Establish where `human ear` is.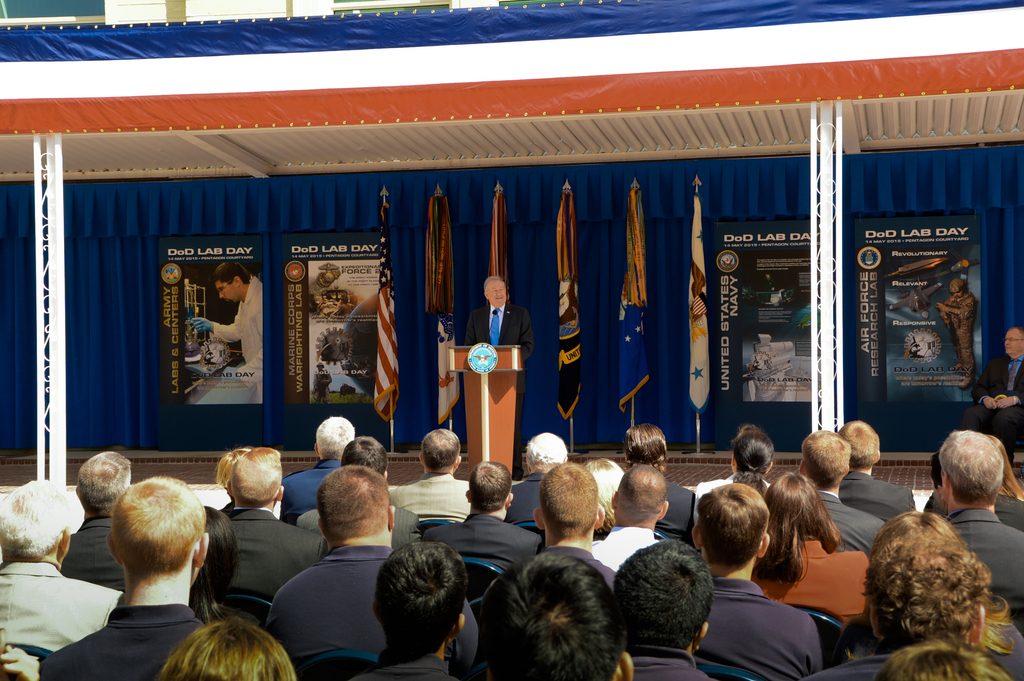
Established at 195/534/206/571.
